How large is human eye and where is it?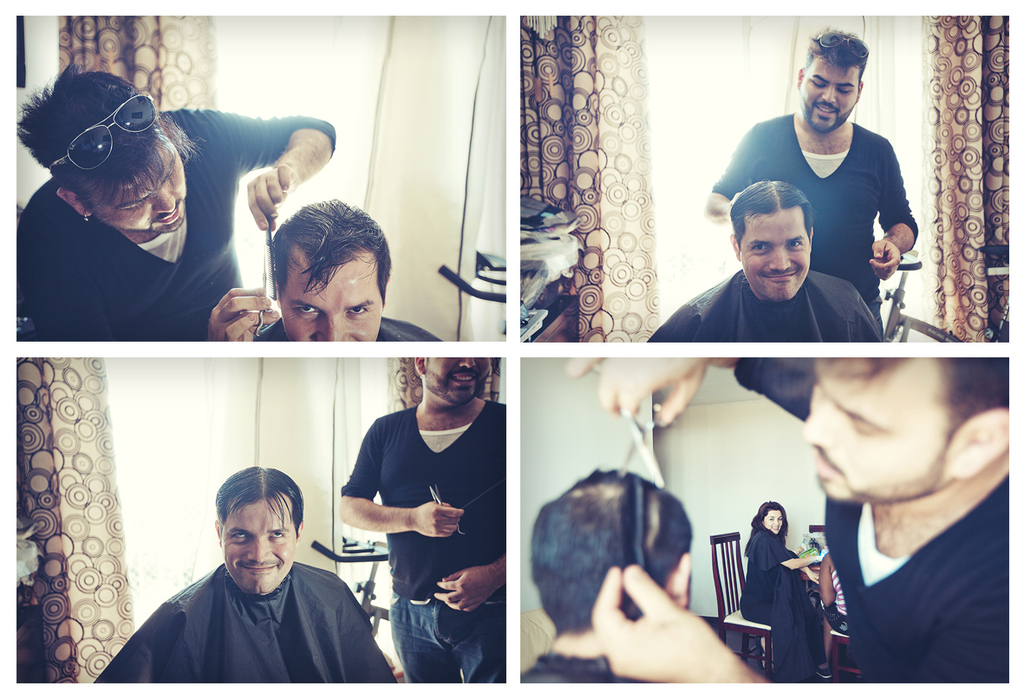
Bounding box: 779 516 783 520.
